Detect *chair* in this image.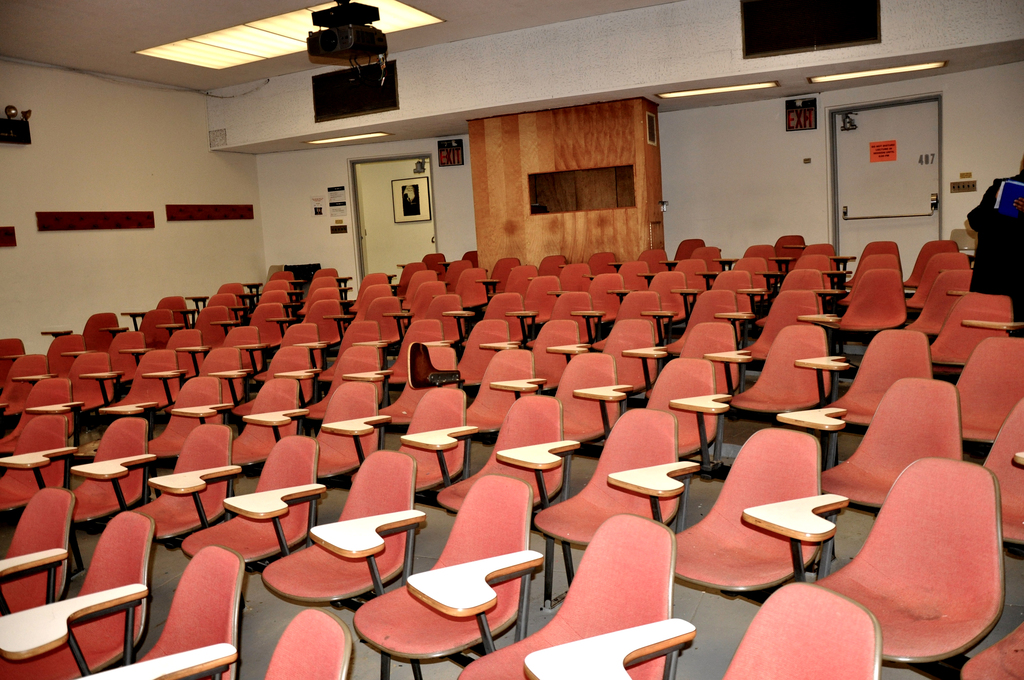
Detection: <box>488,347,619,472</box>.
